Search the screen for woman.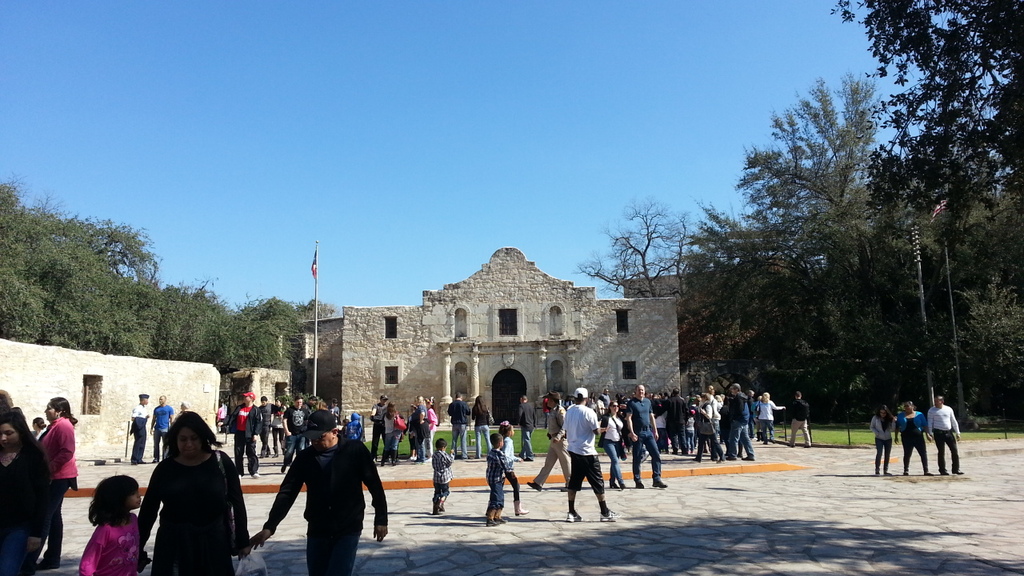
Found at 270:399:286:457.
